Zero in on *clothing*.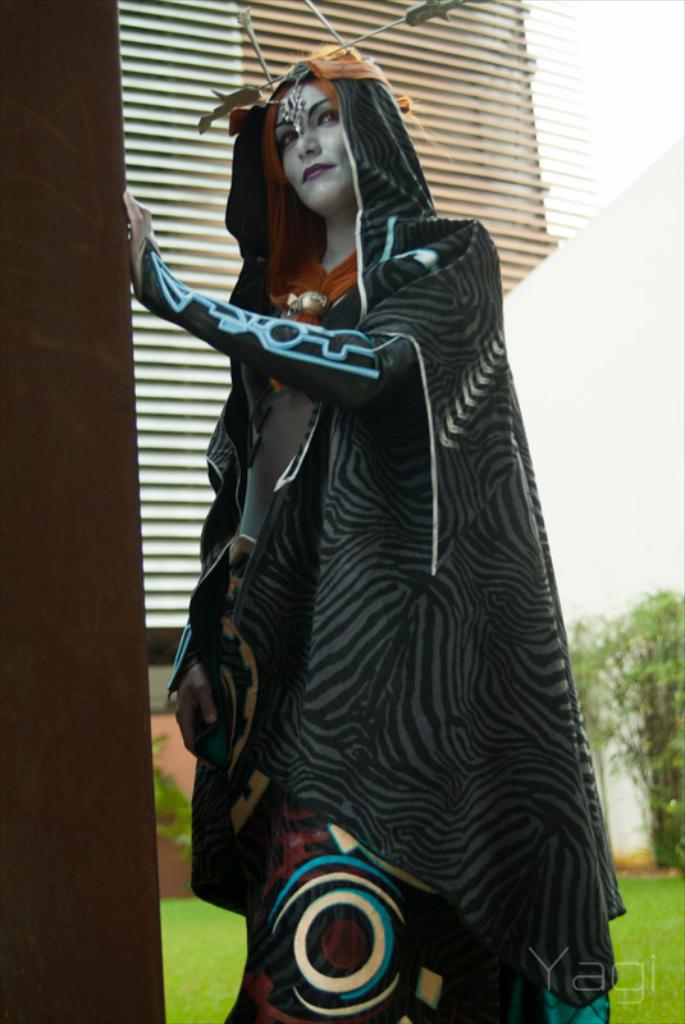
Zeroed in: [160,119,622,998].
